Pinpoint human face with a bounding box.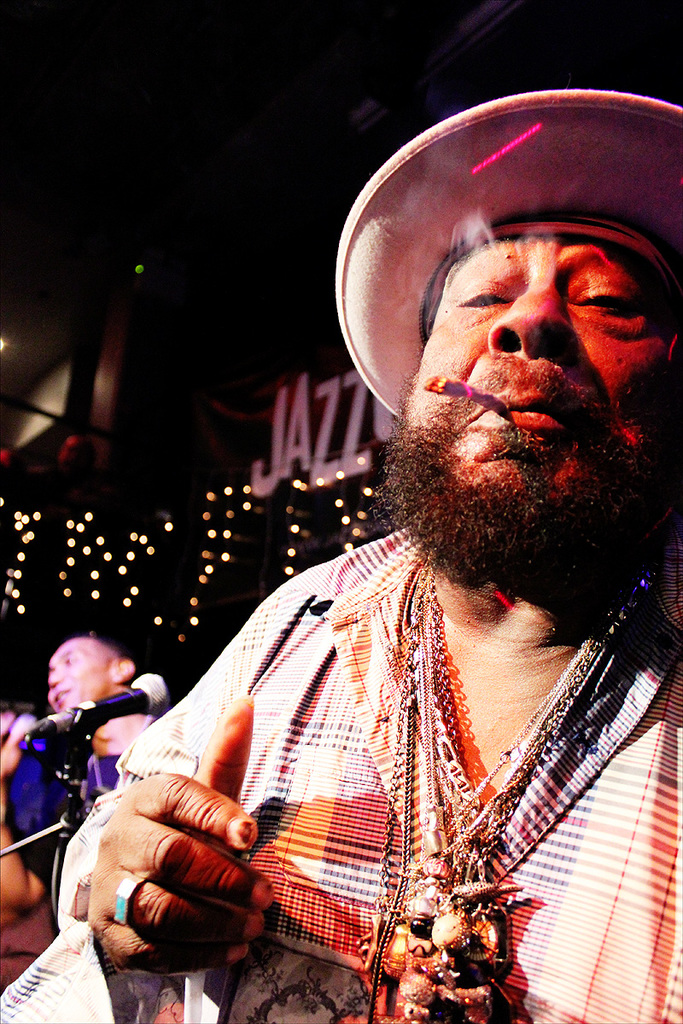
detection(406, 236, 675, 542).
